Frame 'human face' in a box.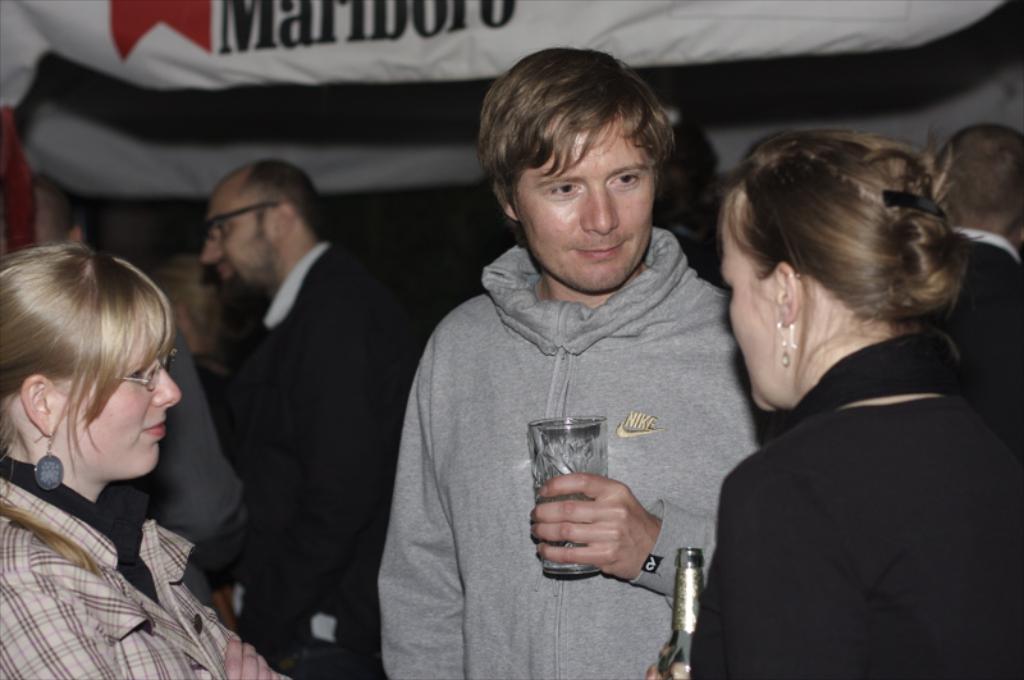
[719, 178, 786, 411].
